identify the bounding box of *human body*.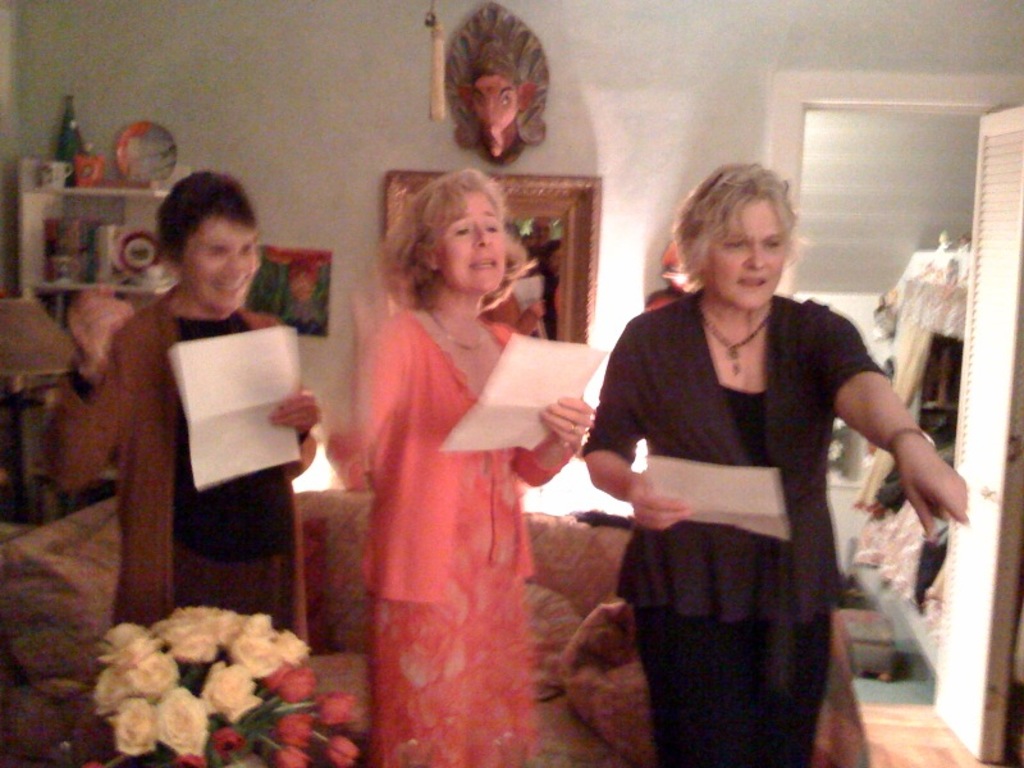
crop(330, 297, 599, 767).
